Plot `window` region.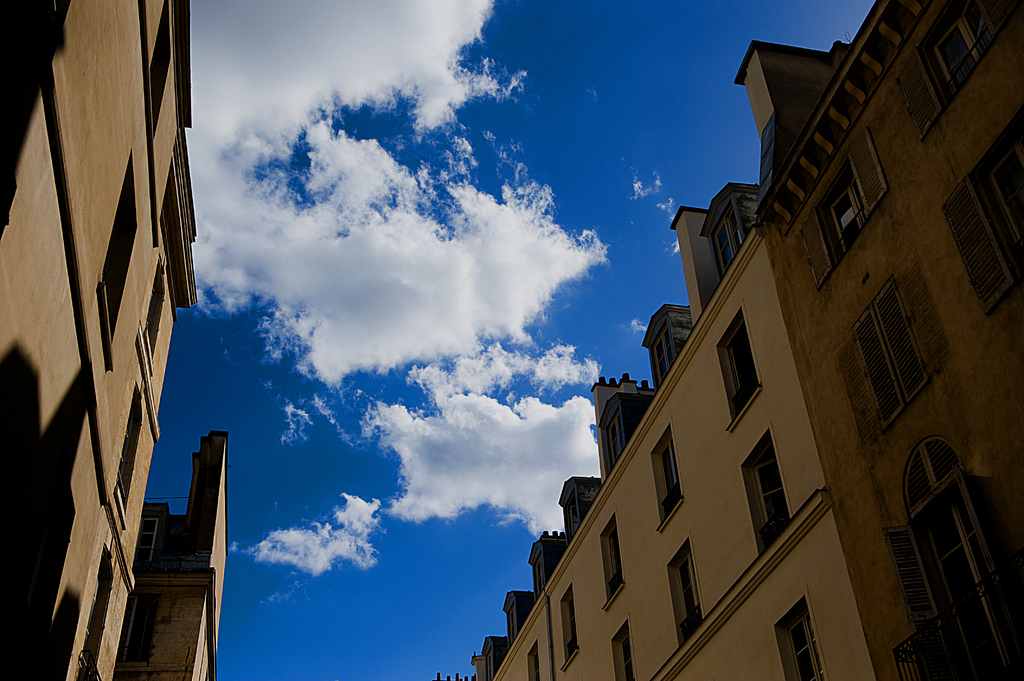
Plotted at bbox=[897, 424, 1004, 633].
